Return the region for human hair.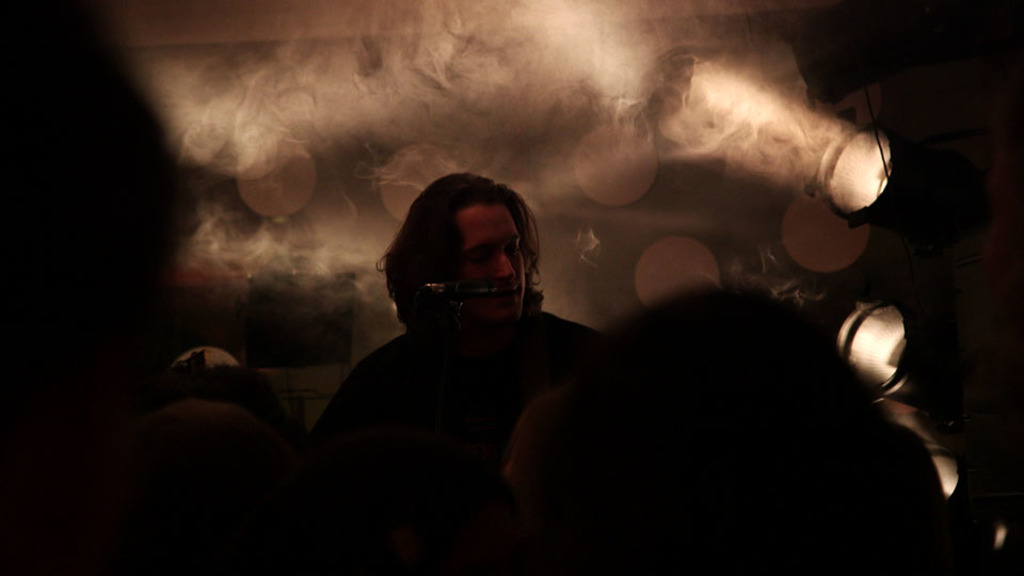
{"x1": 373, "y1": 167, "x2": 544, "y2": 326}.
